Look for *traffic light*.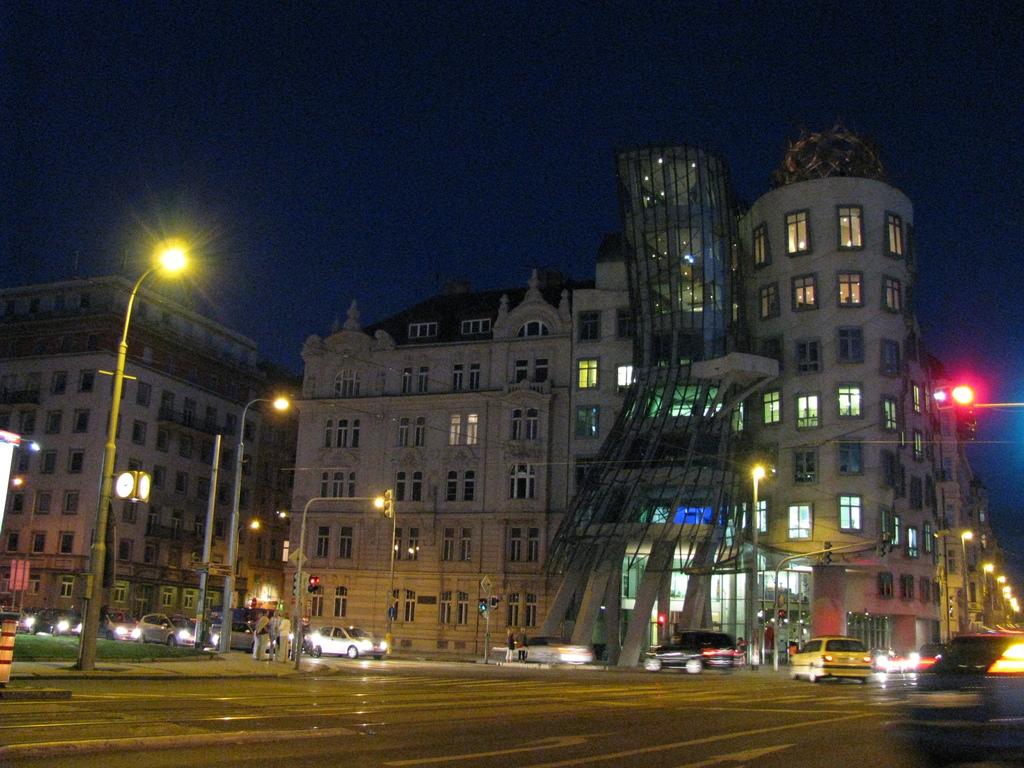
Found: left=479, top=598, right=486, bottom=611.
